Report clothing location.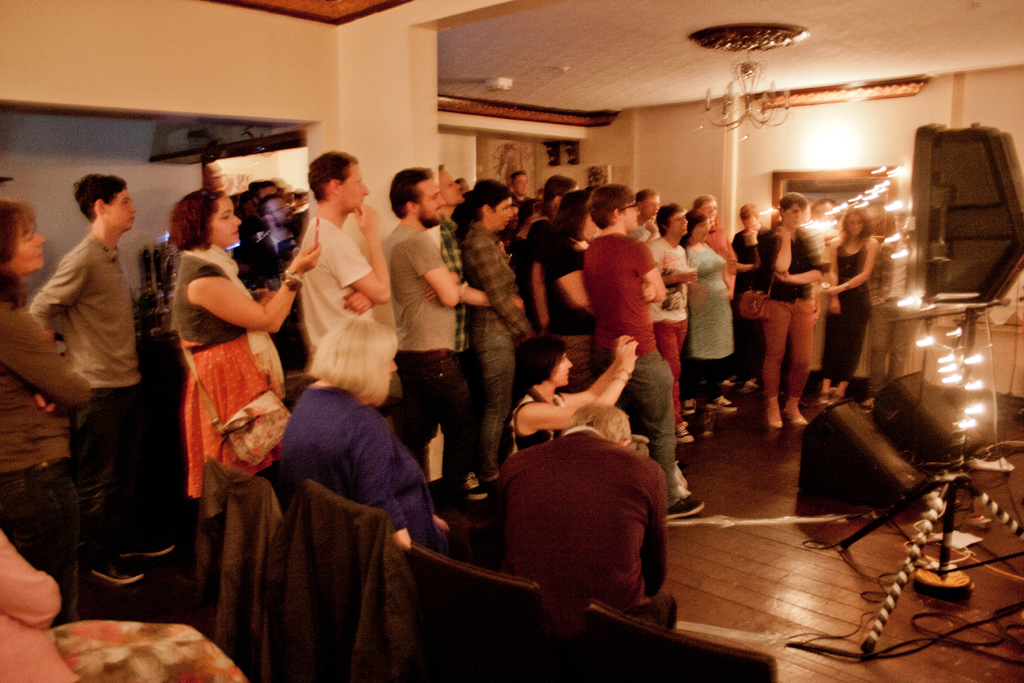
Report: (169,248,295,509).
